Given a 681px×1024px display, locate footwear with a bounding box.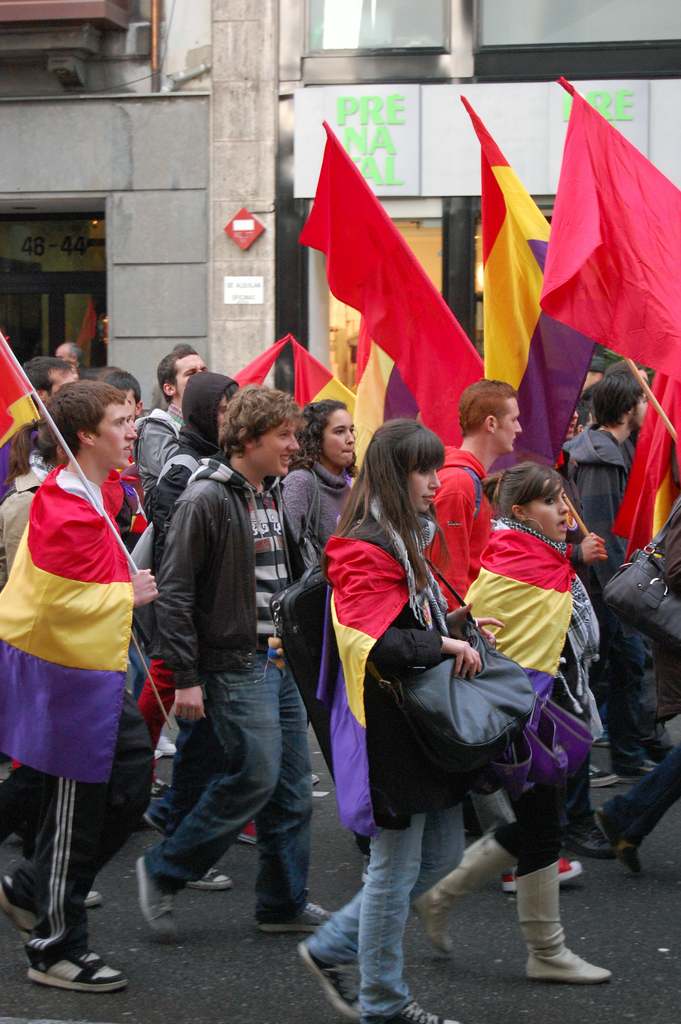
Located: (152,734,175,757).
